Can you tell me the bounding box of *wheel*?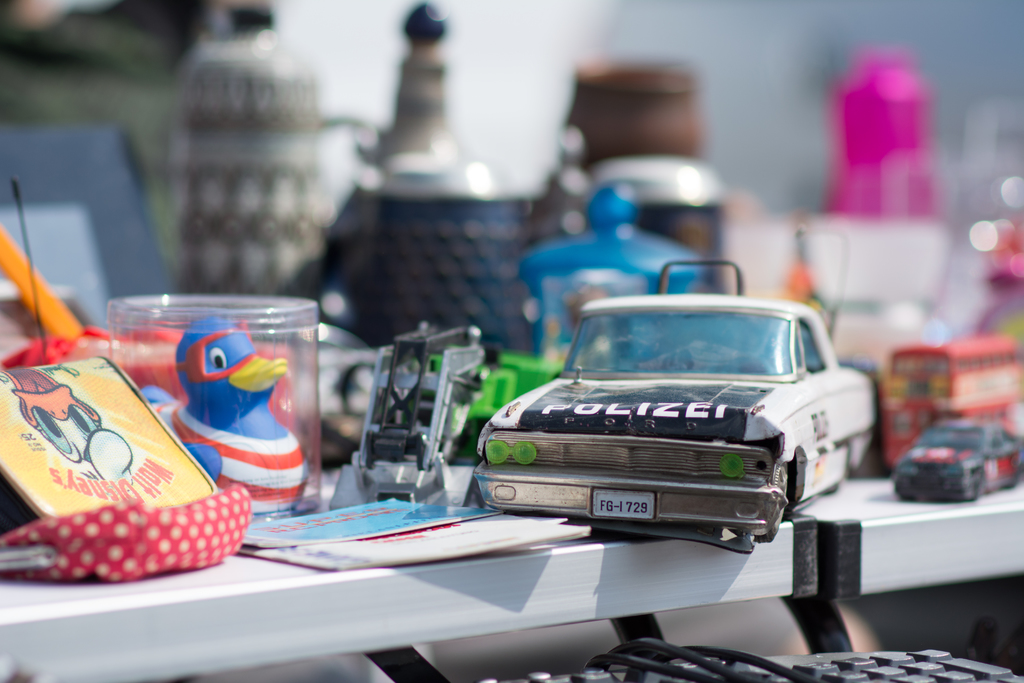
<box>755,461,788,544</box>.
